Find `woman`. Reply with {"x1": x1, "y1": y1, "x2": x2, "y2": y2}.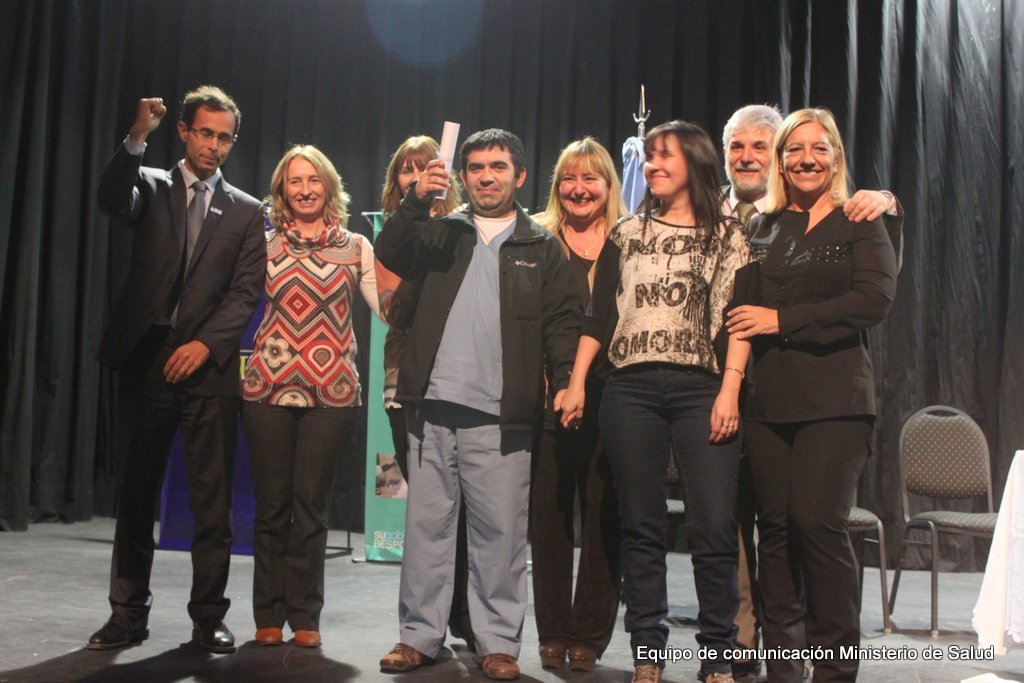
{"x1": 517, "y1": 136, "x2": 632, "y2": 674}.
